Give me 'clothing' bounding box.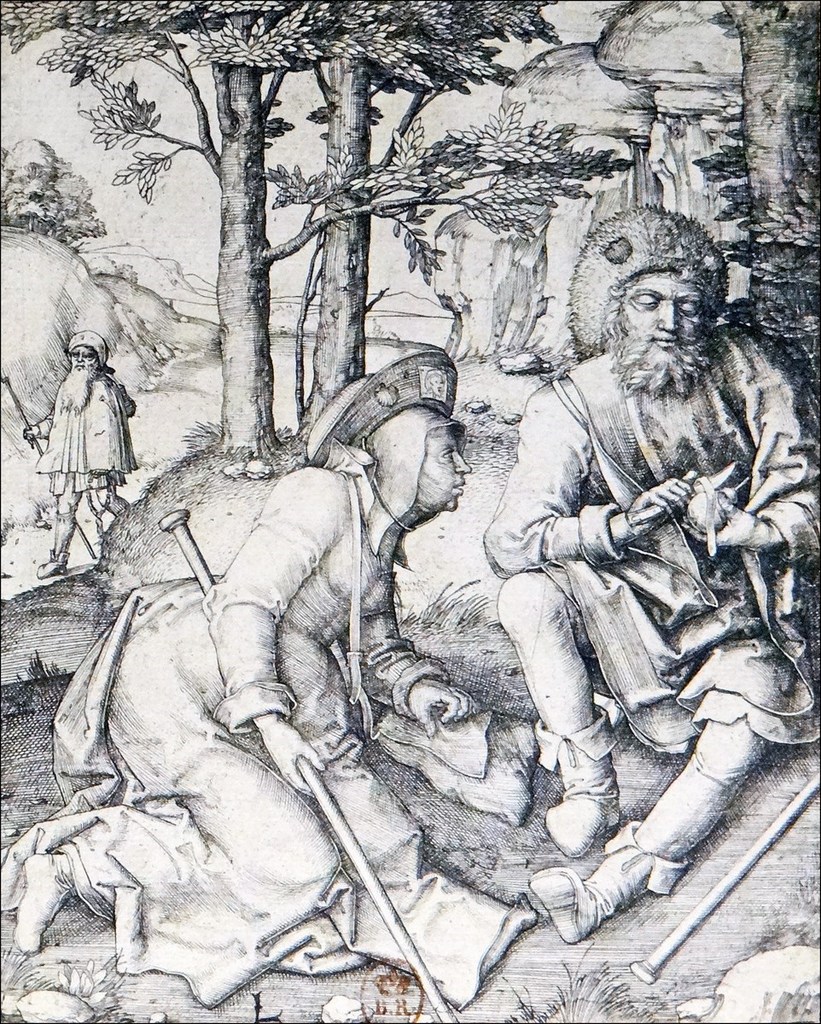
0, 441, 527, 1010.
